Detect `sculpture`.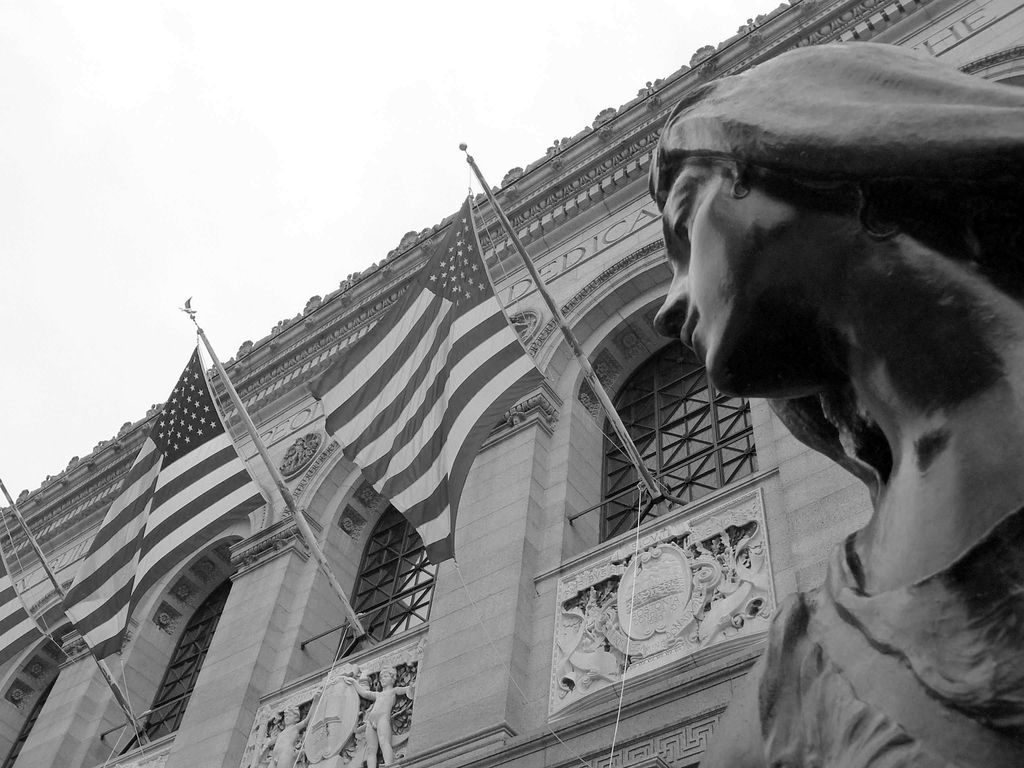
Detected at {"left": 259, "top": 698, "right": 318, "bottom": 767}.
